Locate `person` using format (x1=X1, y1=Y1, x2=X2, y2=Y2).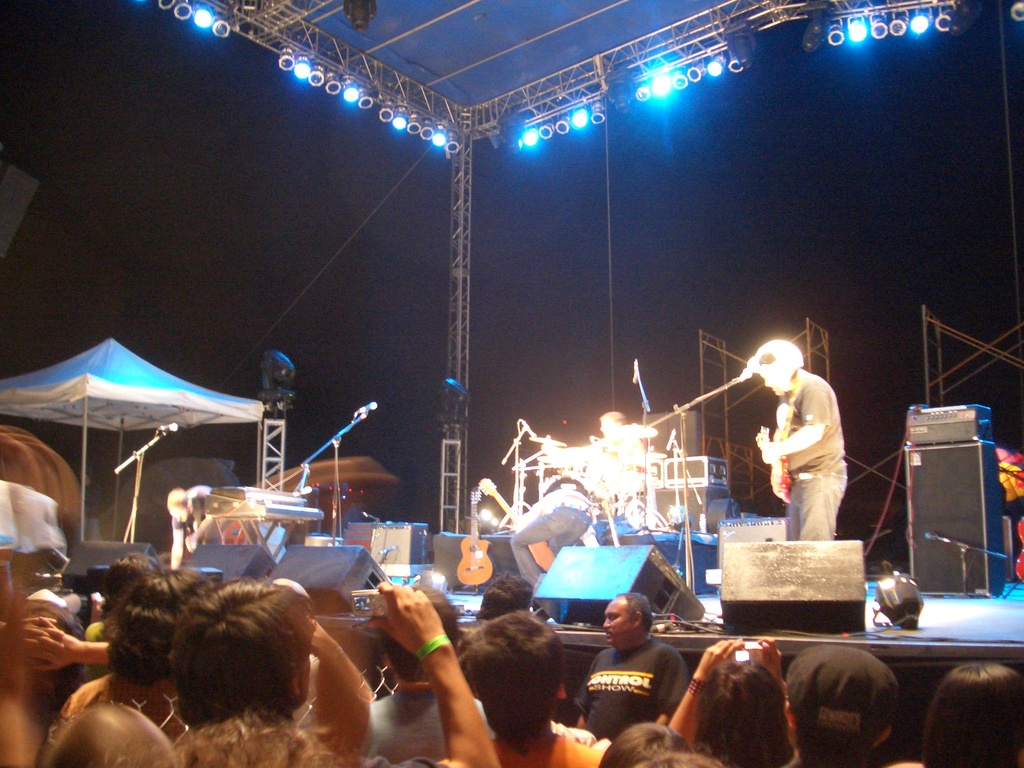
(x1=785, y1=645, x2=900, y2=767).
